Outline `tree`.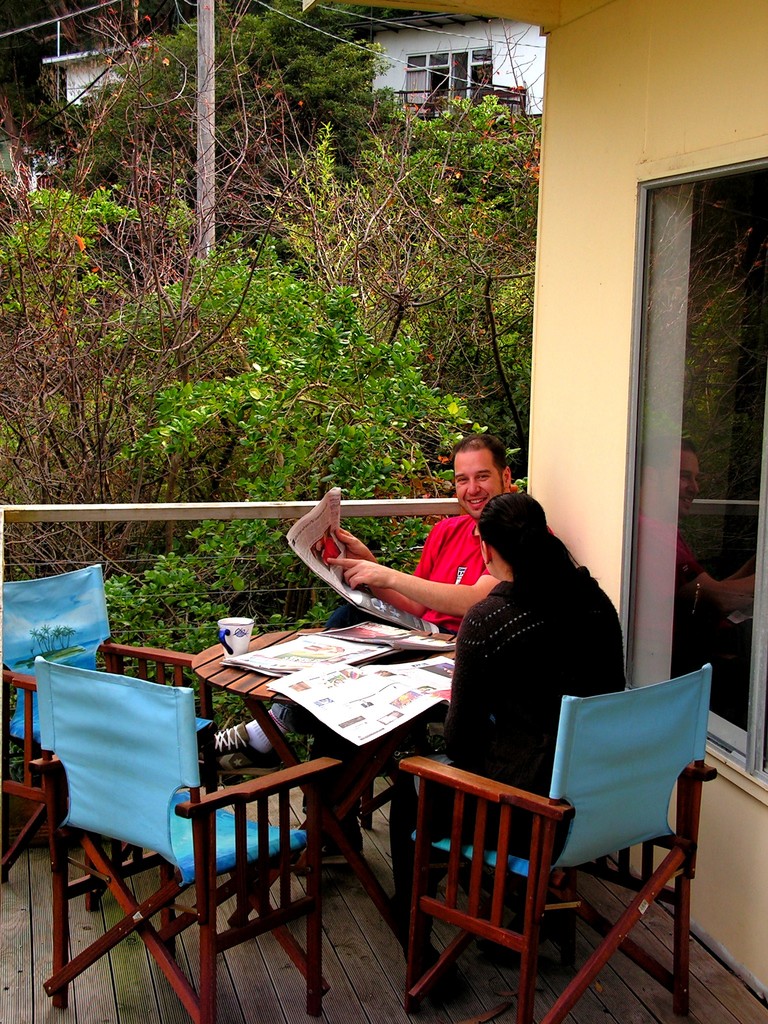
Outline: select_region(285, 0, 405, 22).
